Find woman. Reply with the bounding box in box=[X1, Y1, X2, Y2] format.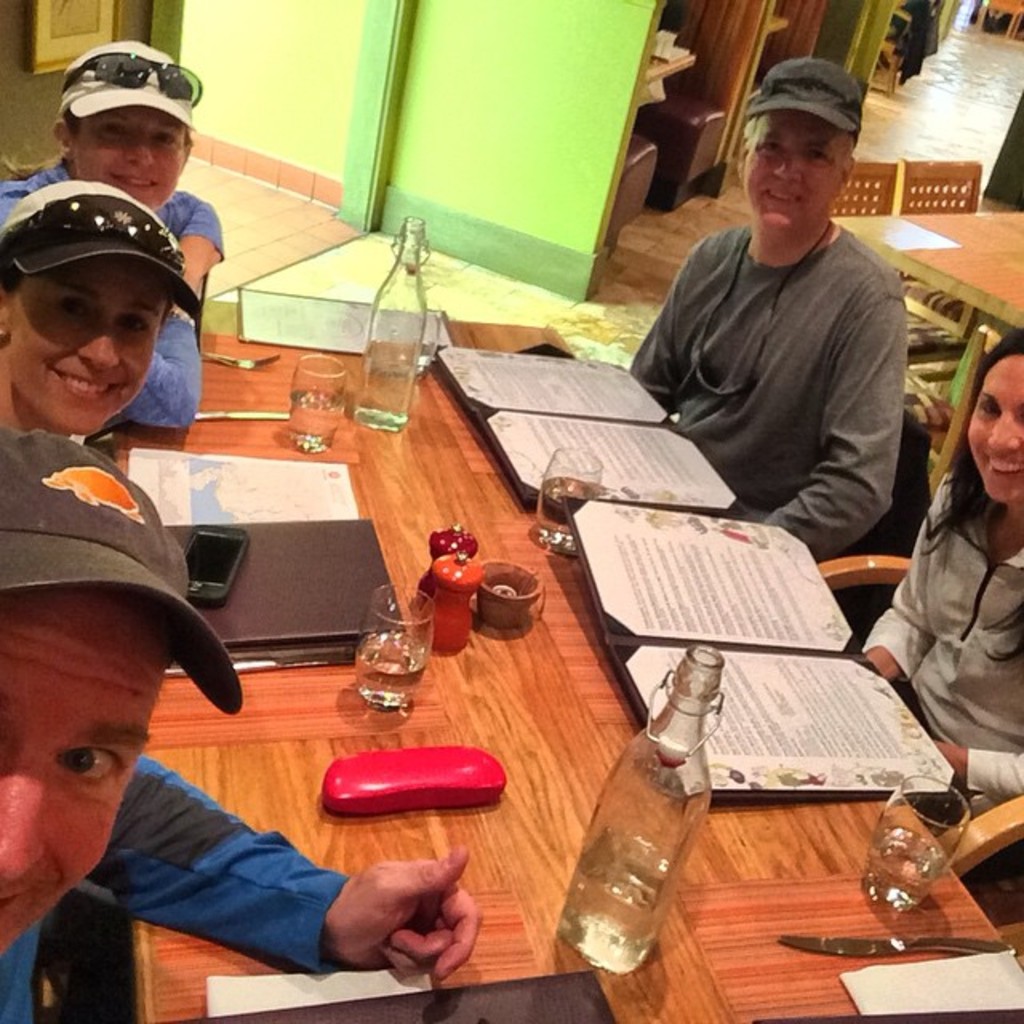
box=[0, 182, 198, 491].
